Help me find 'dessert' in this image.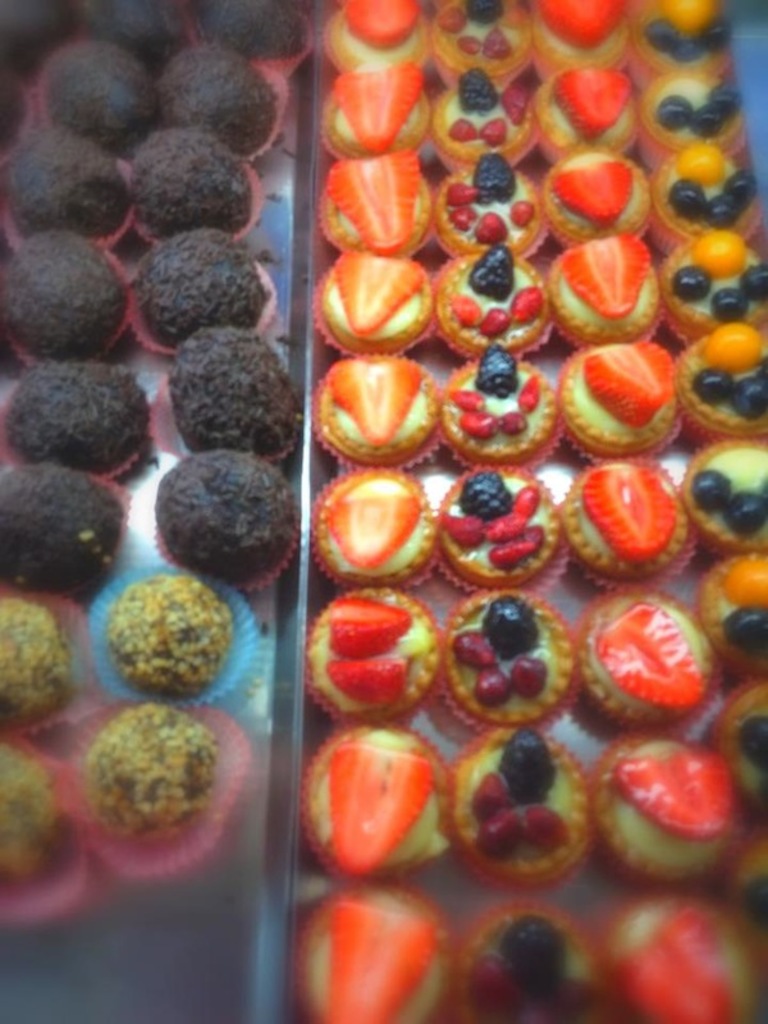
Found it: 425/68/516/154.
